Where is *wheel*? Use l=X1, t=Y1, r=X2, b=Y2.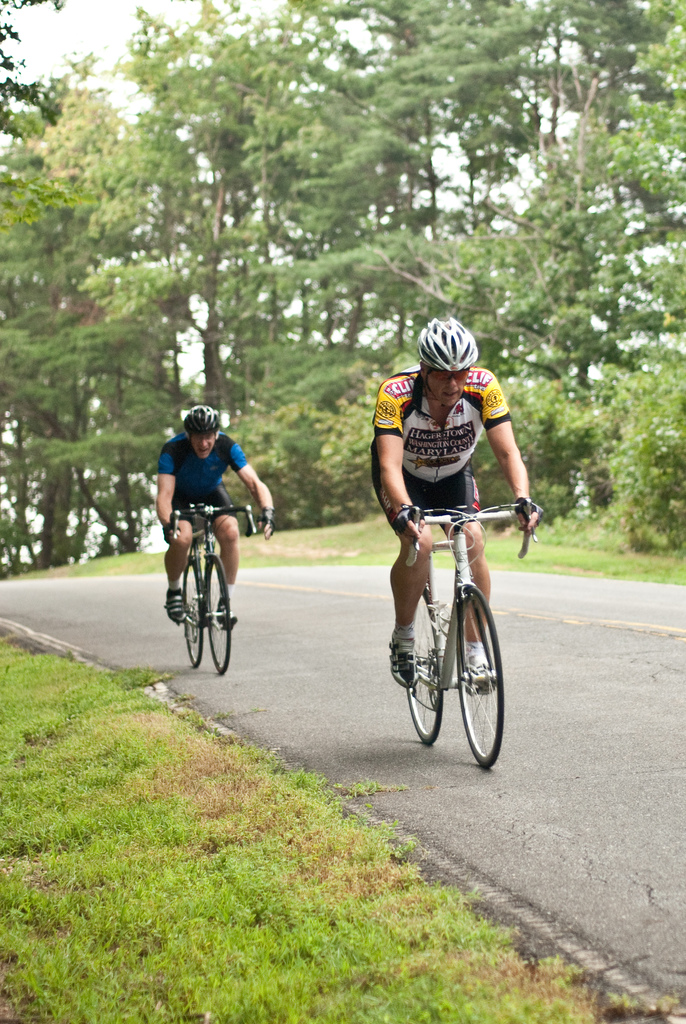
l=206, t=556, r=230, b=676.
